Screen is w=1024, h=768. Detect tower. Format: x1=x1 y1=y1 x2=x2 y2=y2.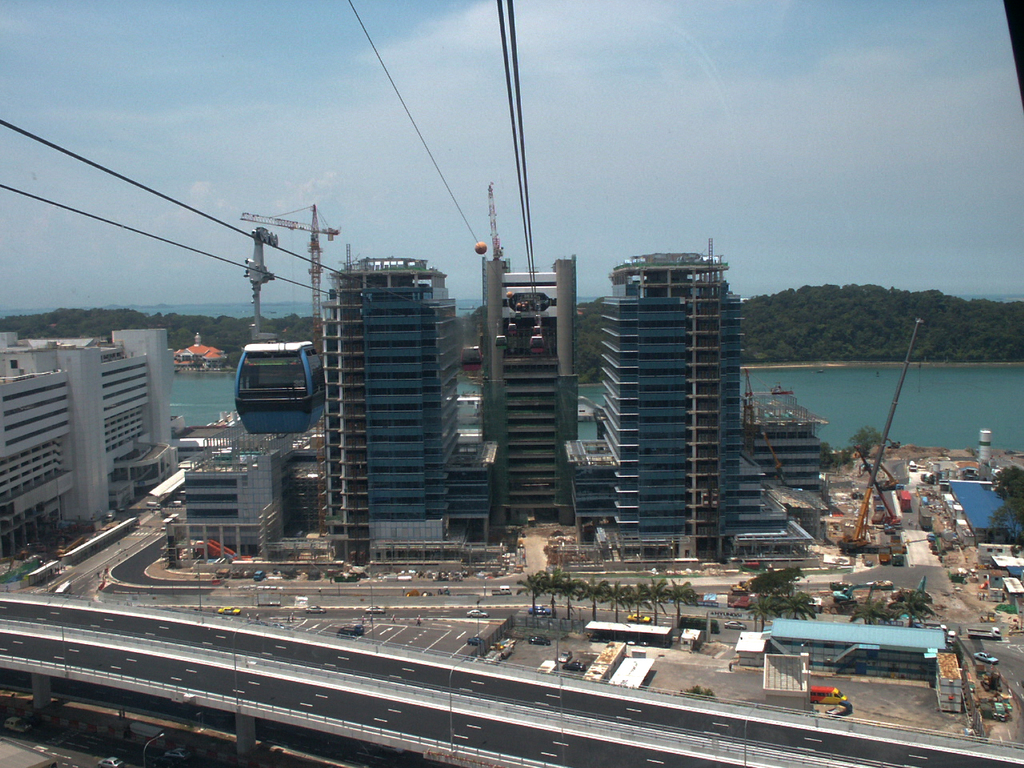
x1=325 y1=250 x2=517 y2=558.
